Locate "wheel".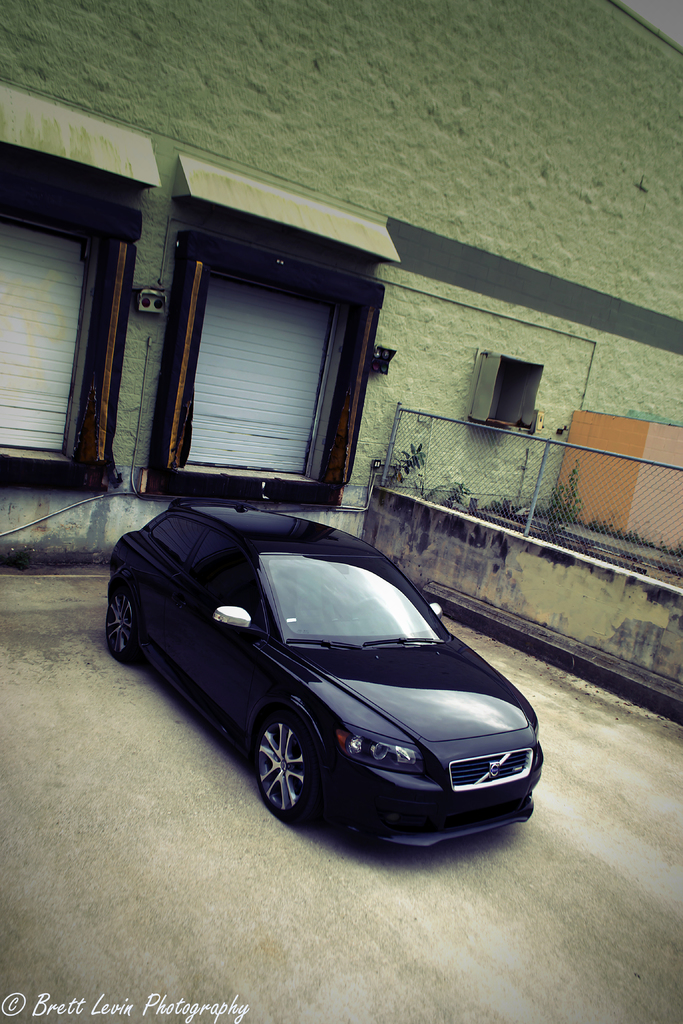
Bounding box: x1=247, y1=717, x2=326, y2=821.
